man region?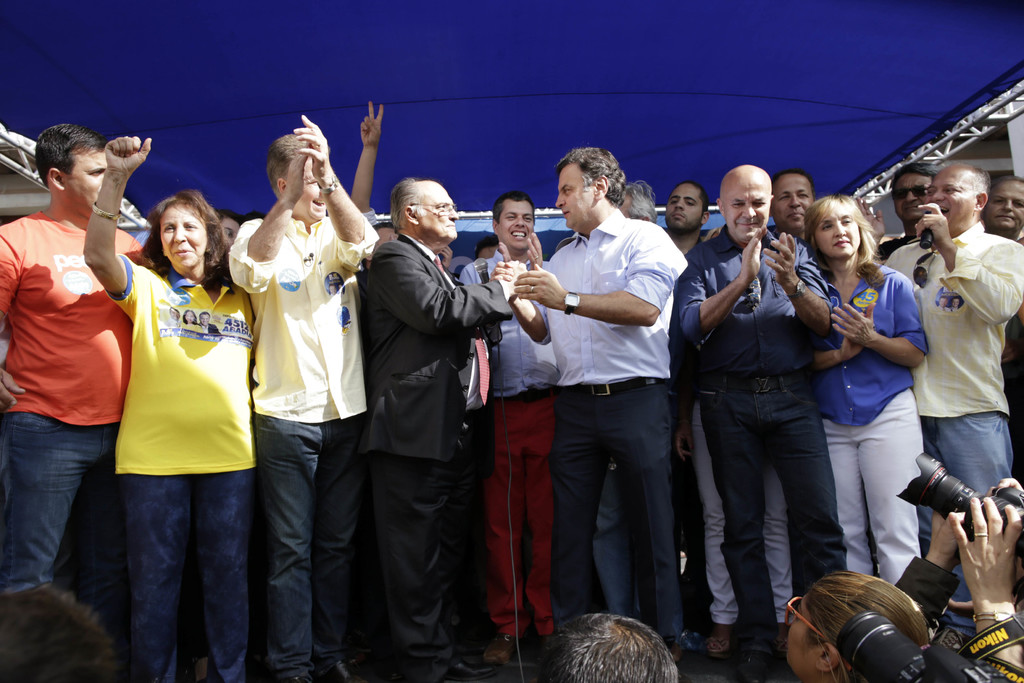
678:167:831:670
